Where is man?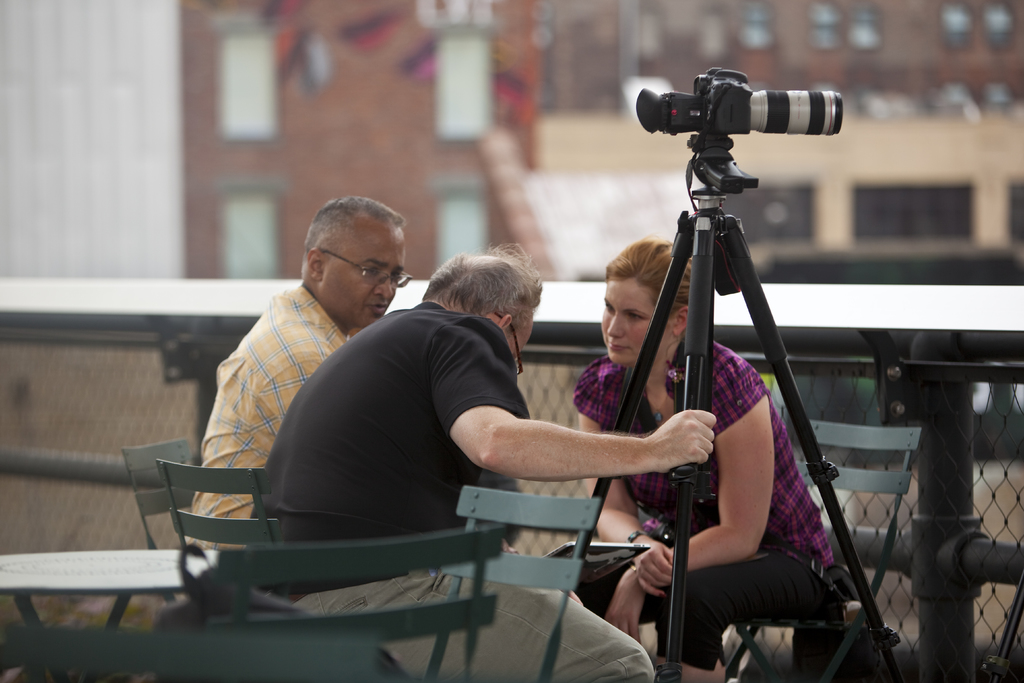
detection(239, 240, 714, 682).
